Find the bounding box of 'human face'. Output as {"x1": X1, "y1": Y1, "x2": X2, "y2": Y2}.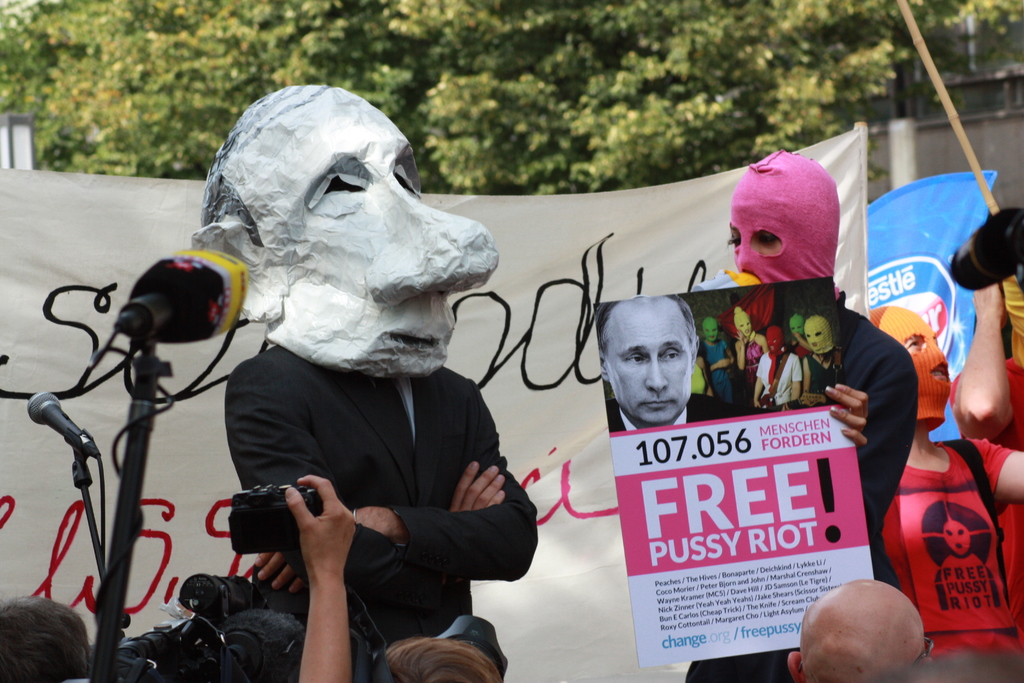
{"x1": 764, "y1": 333, "x2": 782, "y2": 351}.
